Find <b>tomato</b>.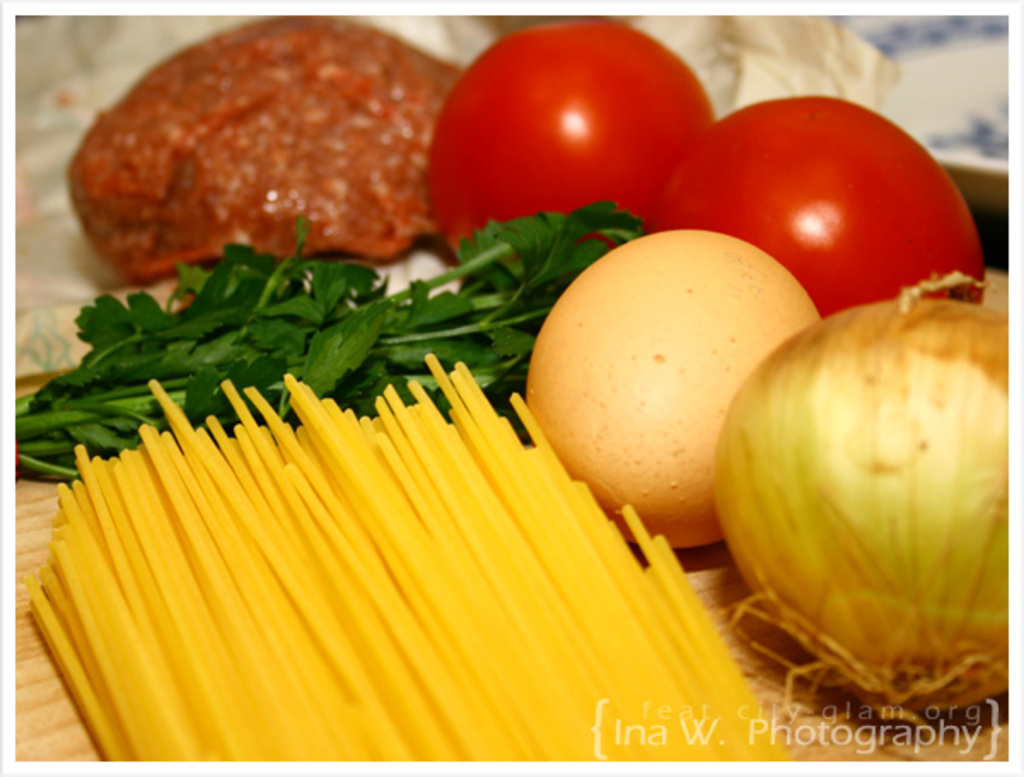
l=425, t=24, r=713, b=265.
